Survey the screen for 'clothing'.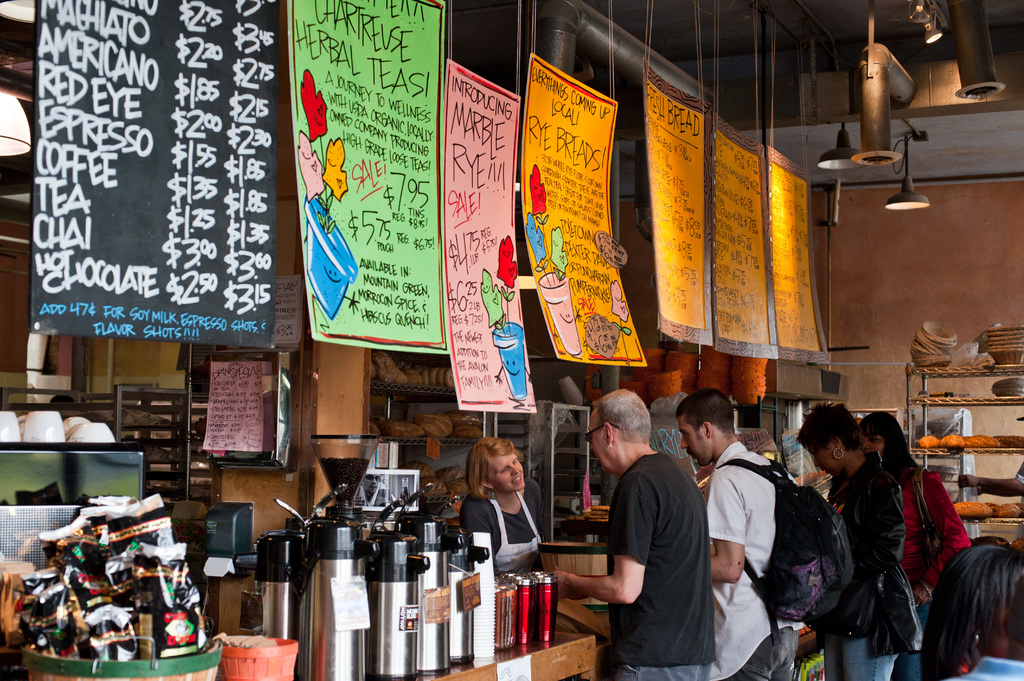
Survey found: 895/469/982/666.
